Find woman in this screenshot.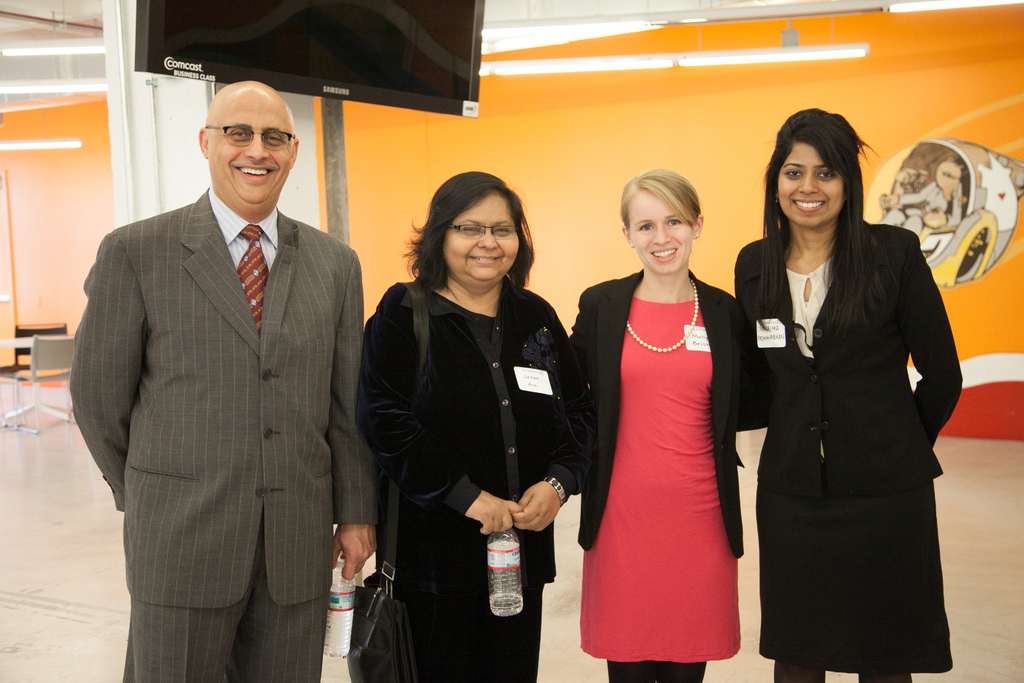
The bounding box for woman is box=[569, 147, 755, 675].
